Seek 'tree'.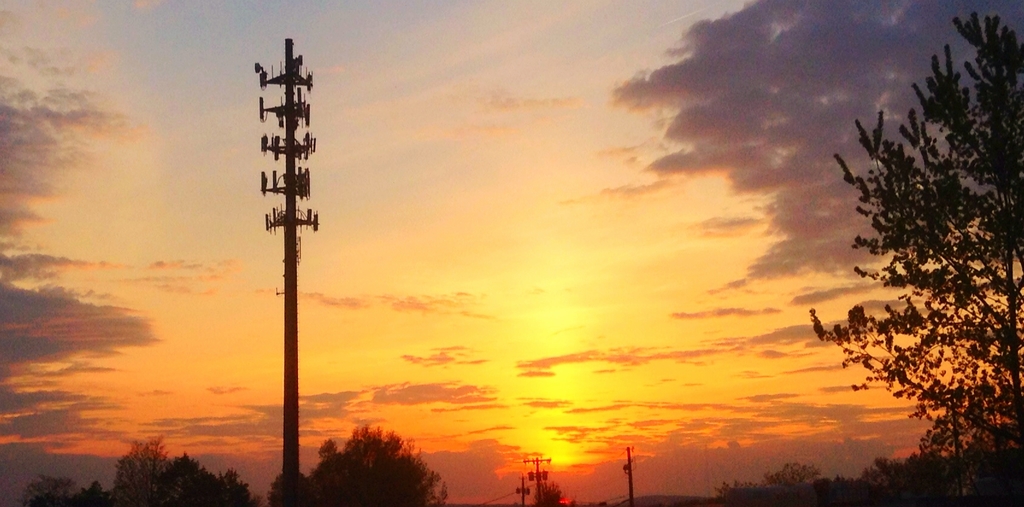
locate(210, 466, 254, 506).
